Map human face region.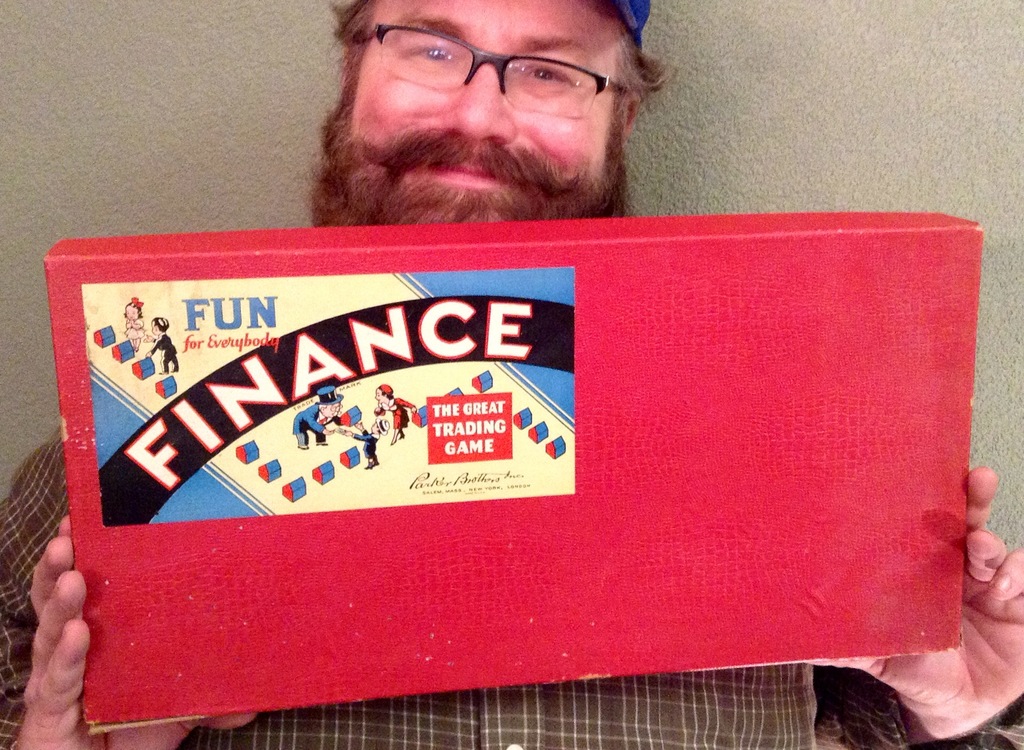
Mapped to bbox=(340, 0, 608, 228).
